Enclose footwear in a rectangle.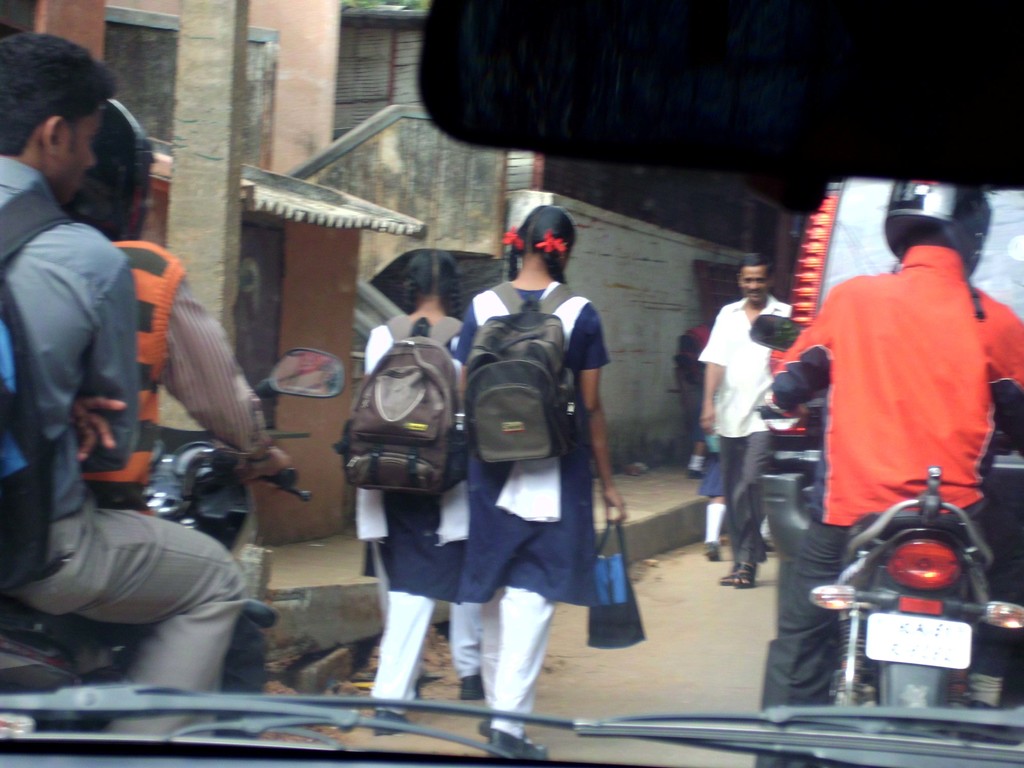
BBox(717, 563, 740, 586).
